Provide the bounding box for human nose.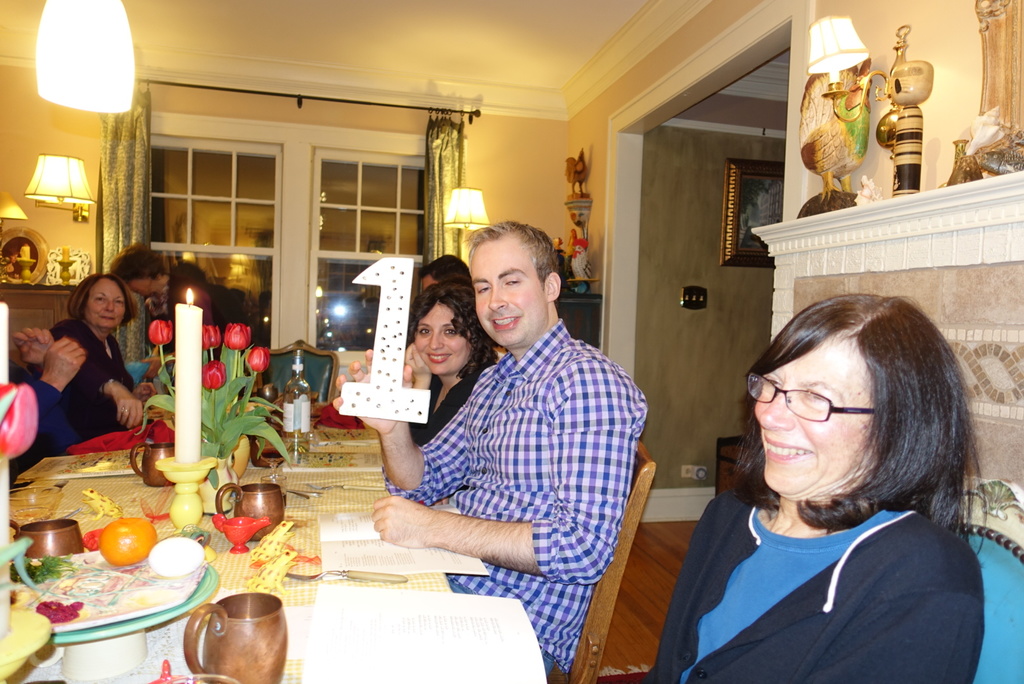
box=[104, 301, 114, 310].
